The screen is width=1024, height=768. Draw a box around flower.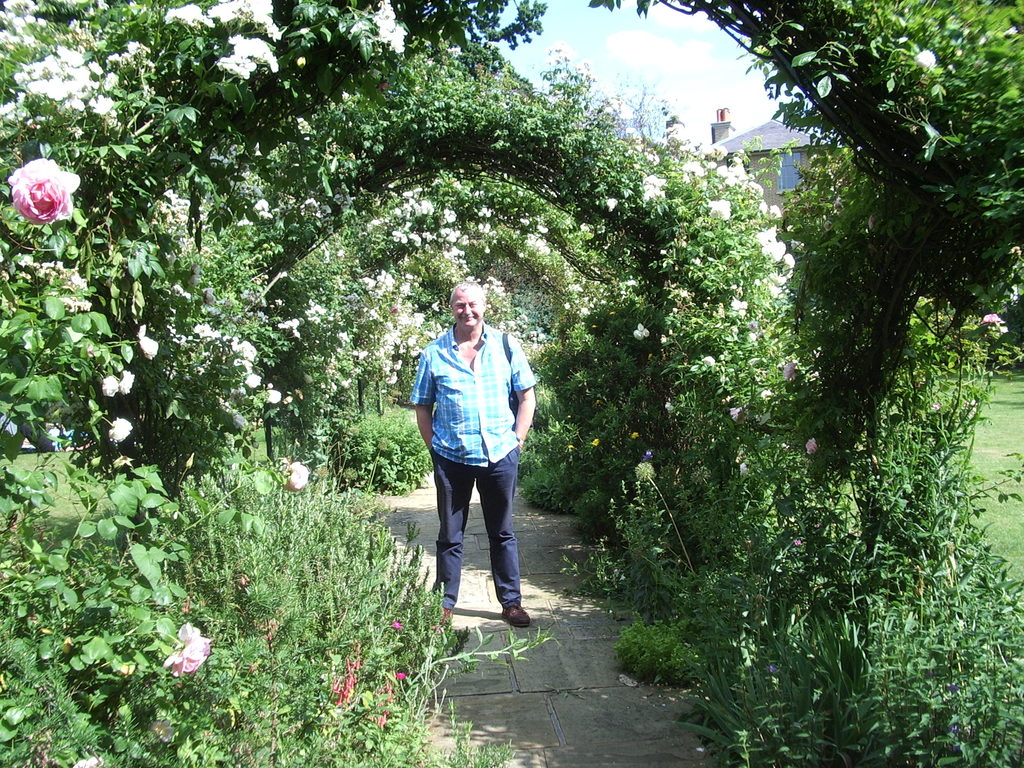
locate(599, 196, 619, 213).
